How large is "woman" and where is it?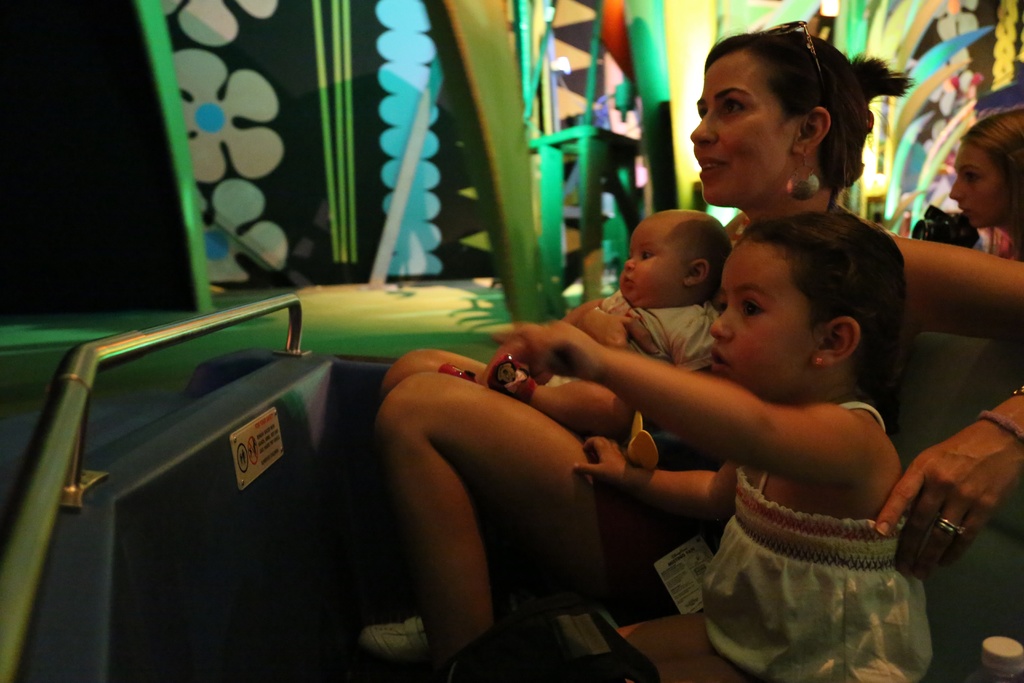
Bounding box: box(367, 19, 1023, 677).
